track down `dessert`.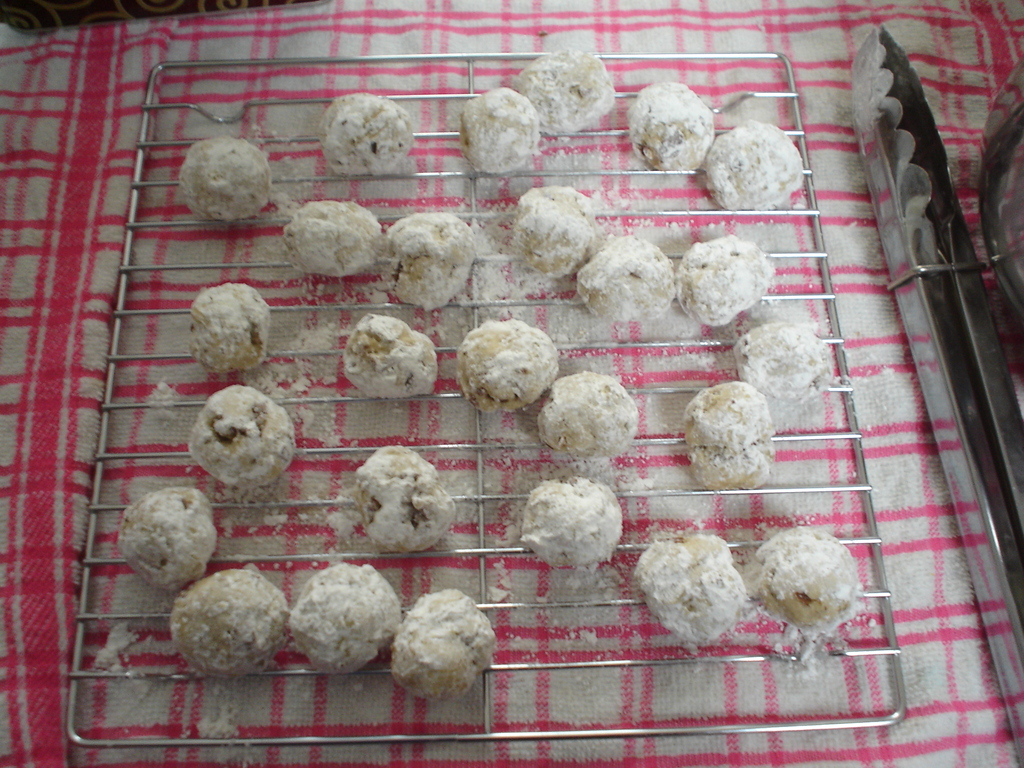
Tracked to box(629, 81, 723, 177).
